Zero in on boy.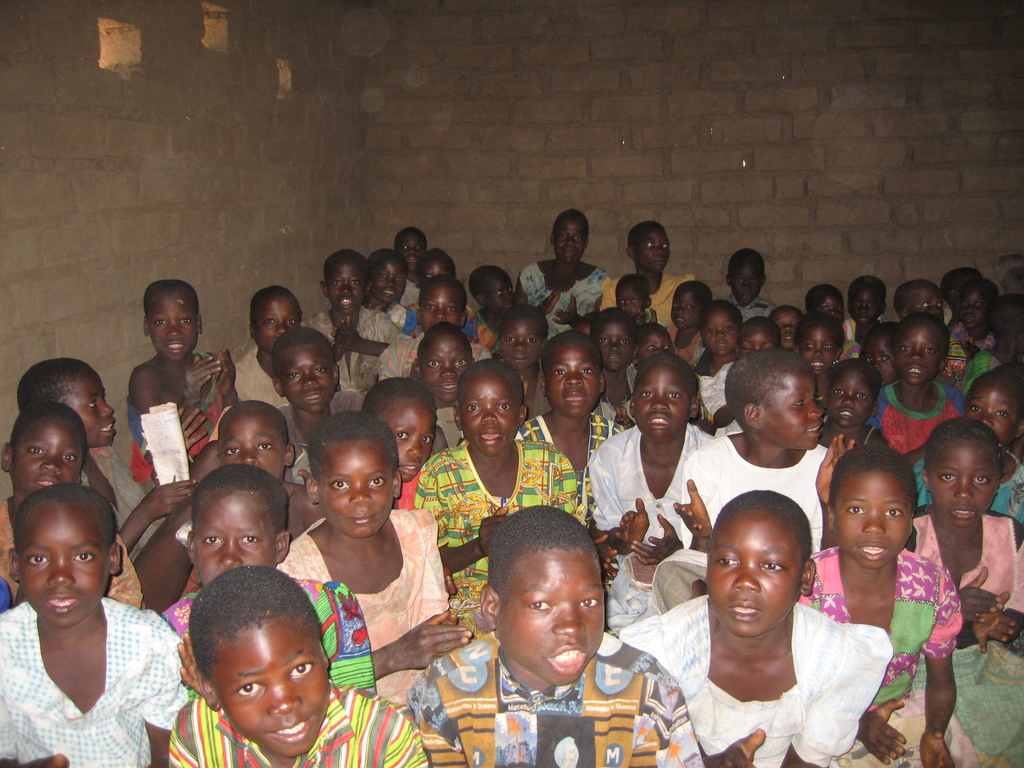
Zeroed in: box(406, 505, 705, 767).
